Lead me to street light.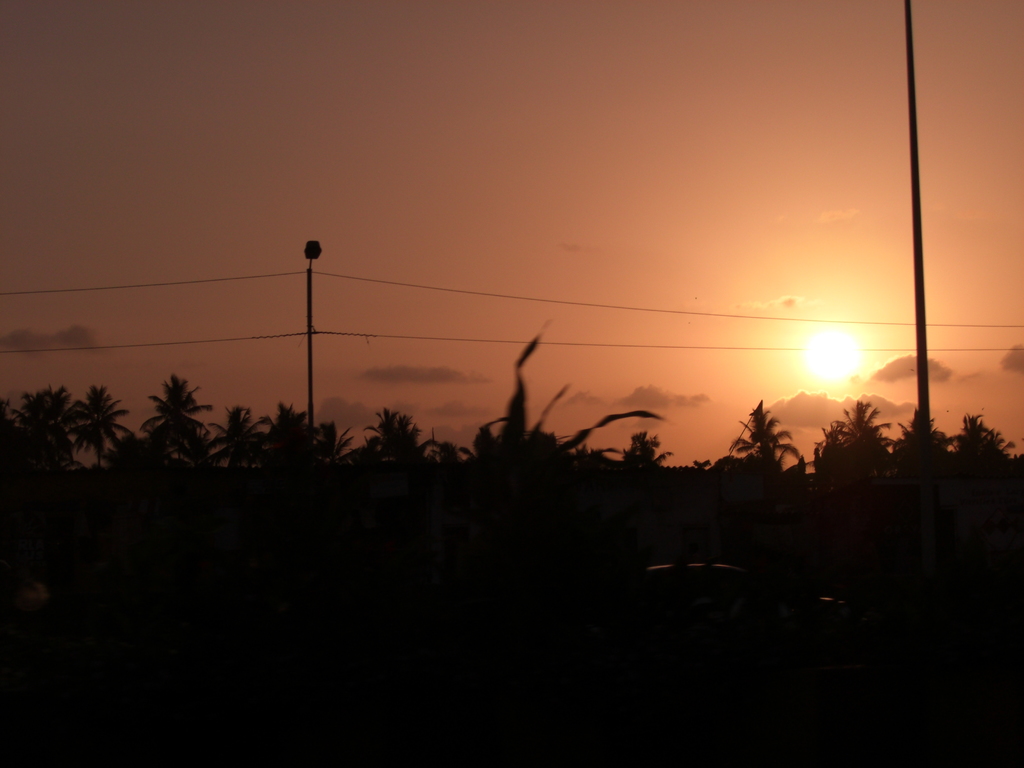
Lead to x1=295, y1=233, x2=322, y2=434.
